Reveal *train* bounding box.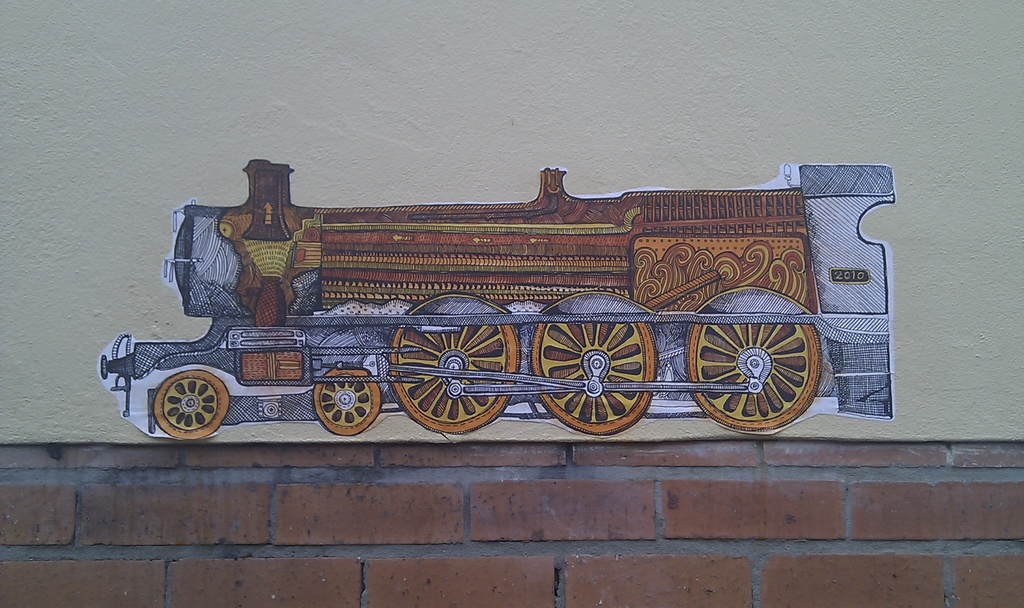
Revealed: <region>99, 159, 895, 443</region>.
